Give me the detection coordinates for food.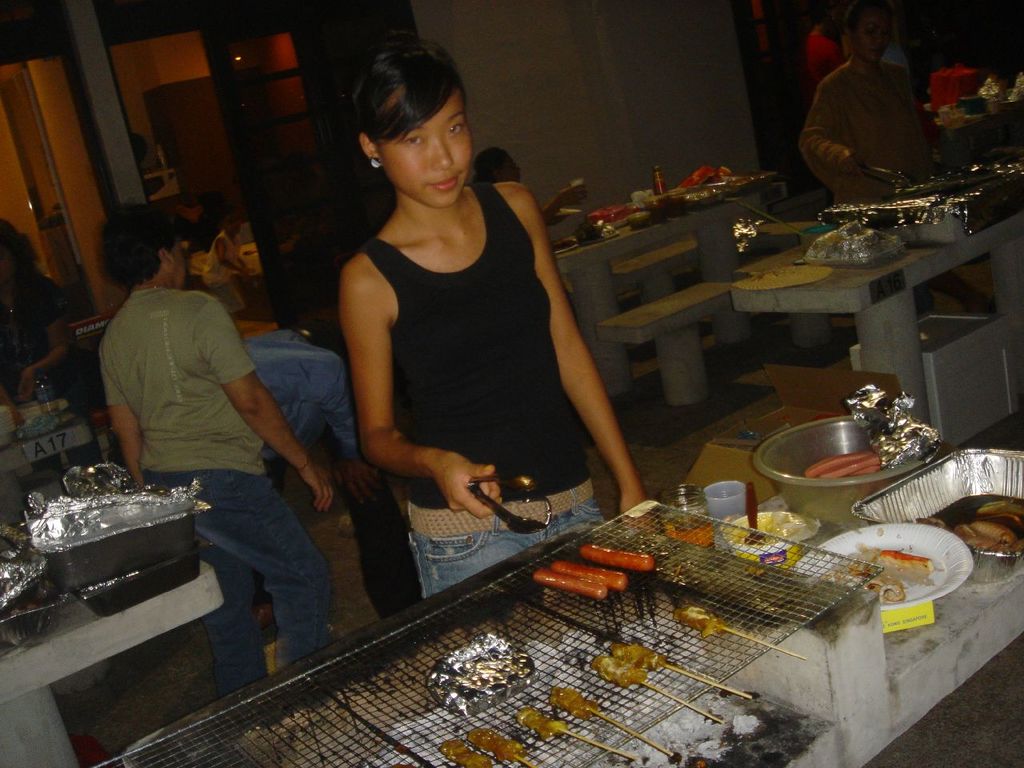
box(468, 724, 526, 762).
